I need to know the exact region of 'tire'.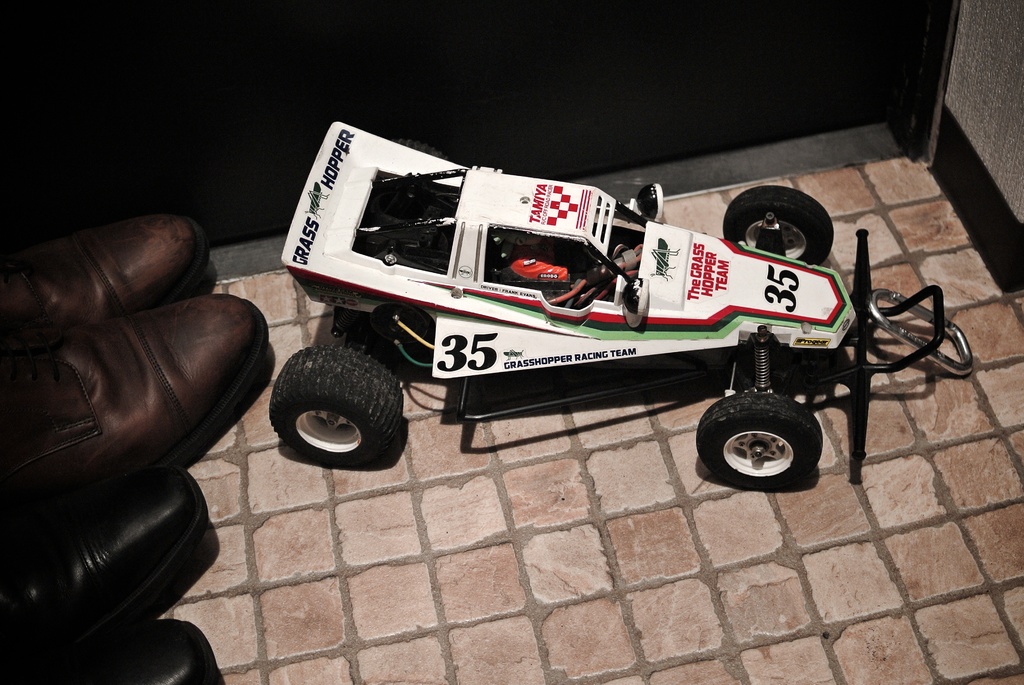
Region: x1=694 y1=395 x2=817 y2=495.
